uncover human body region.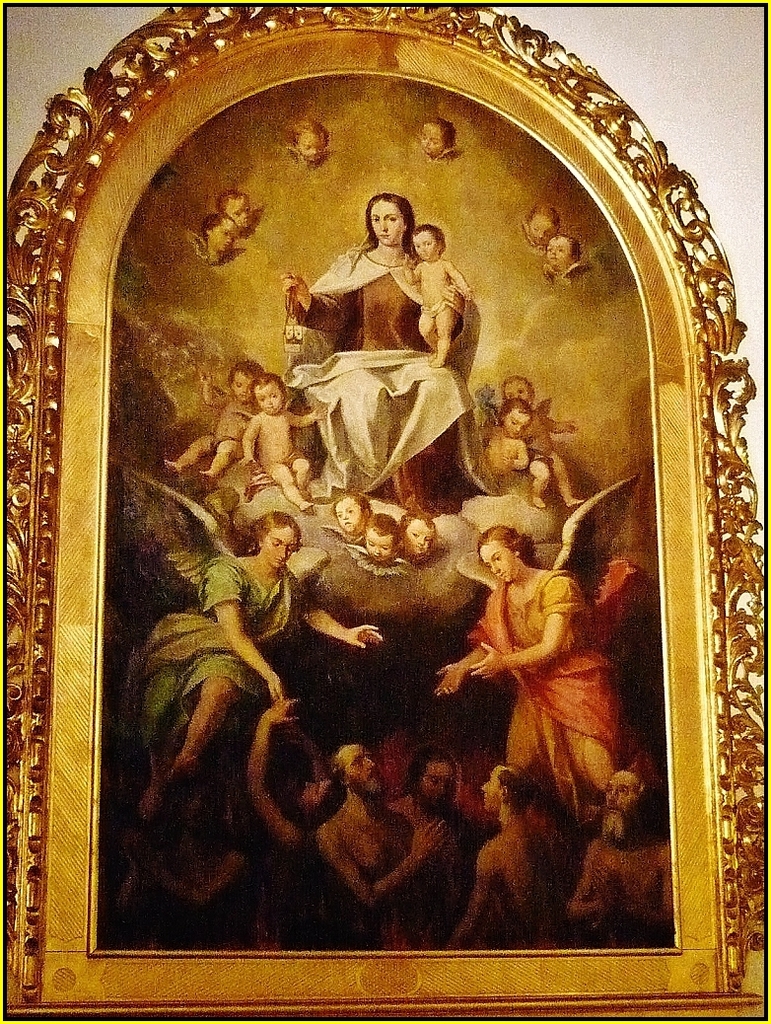
Uncovered: [391, 257, 466, 370].
